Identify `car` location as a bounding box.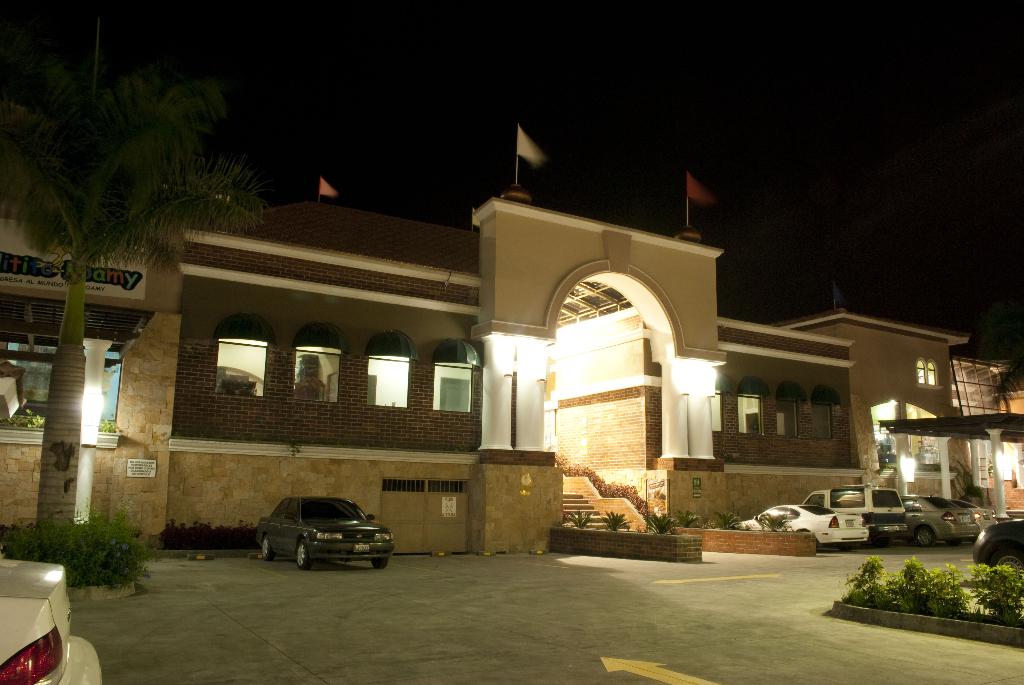
BBox(744, 497, 872, 552).
